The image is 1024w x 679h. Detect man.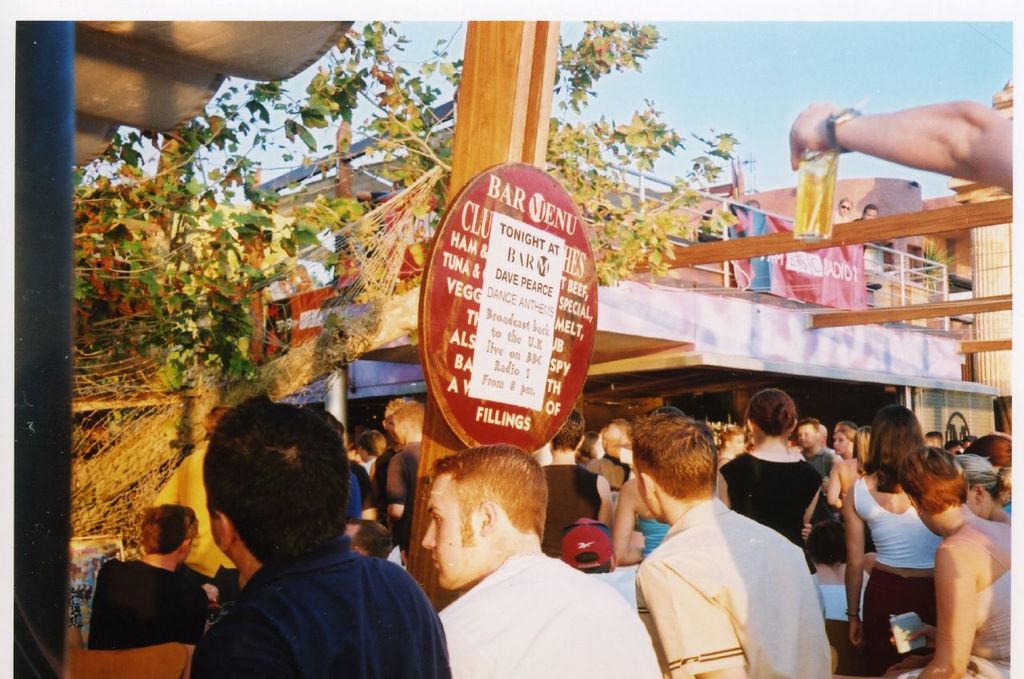
Detection: 321/408/358/541.
